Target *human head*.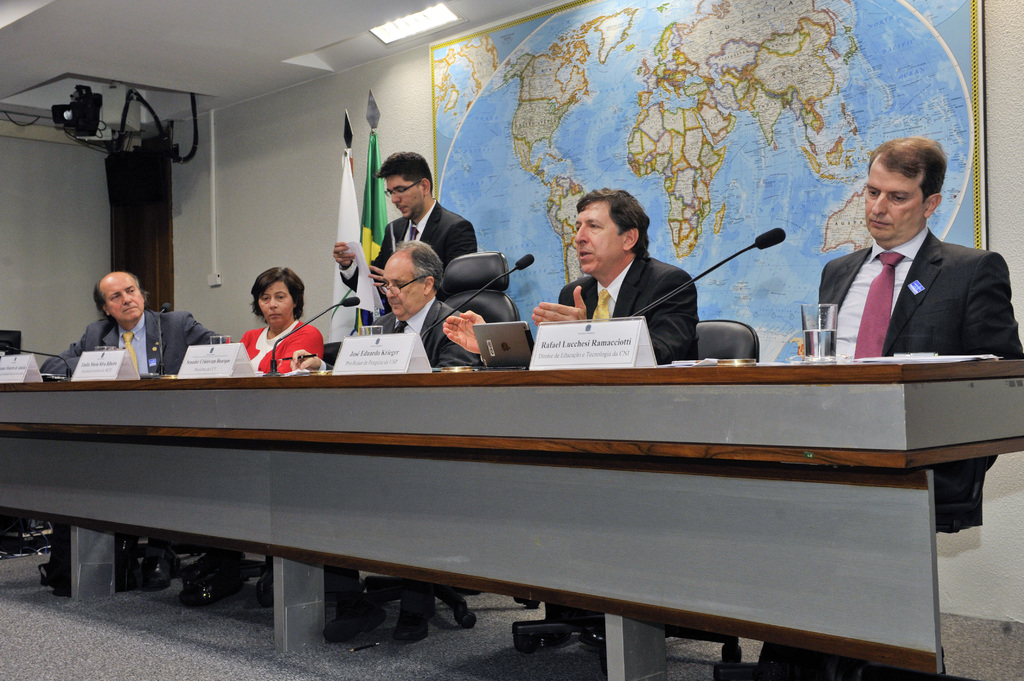
Target region: locate(96, 271, 146, 321).
